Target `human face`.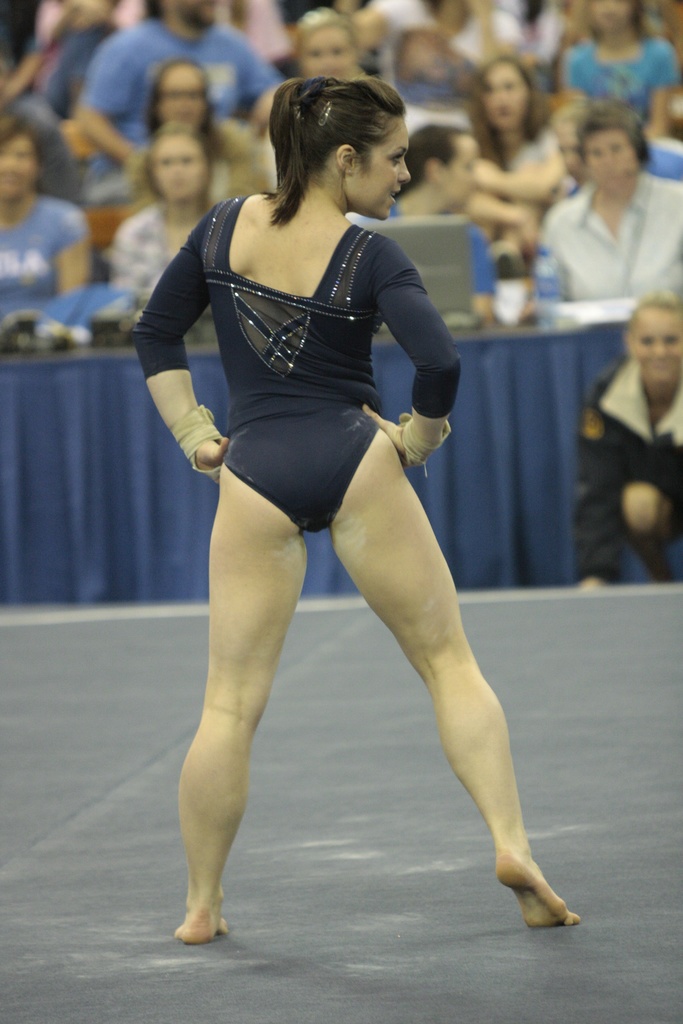
Target region: left=587, top=139, right=636, bottom=200.
